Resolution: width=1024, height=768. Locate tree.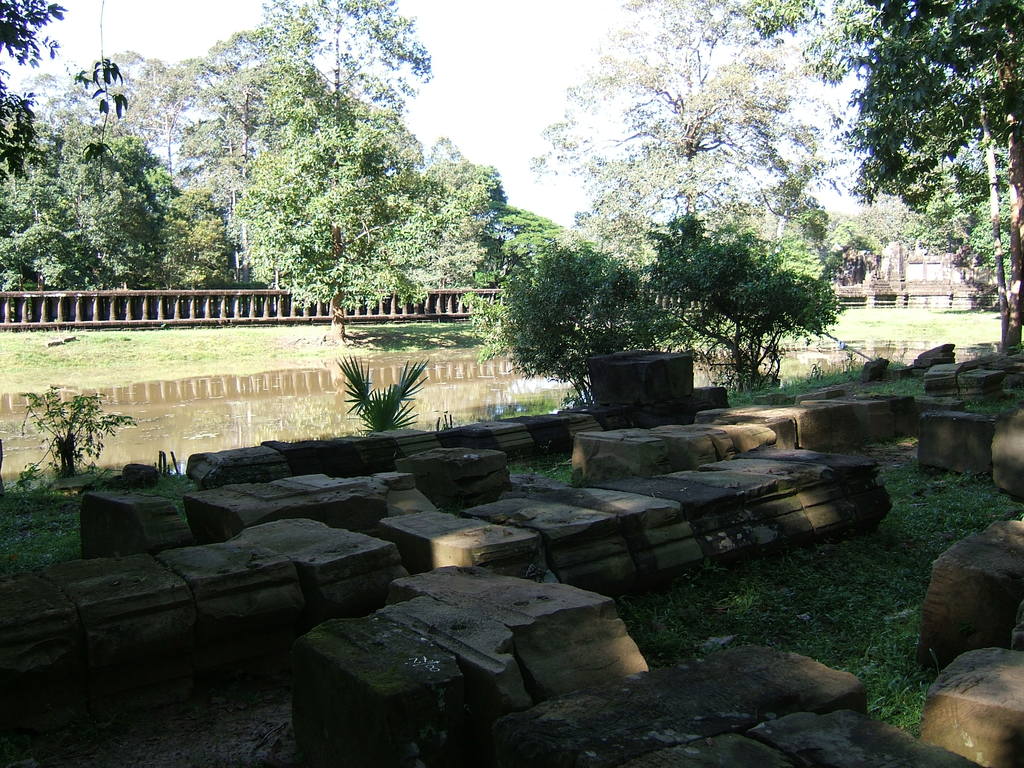
419 161 514 283.
